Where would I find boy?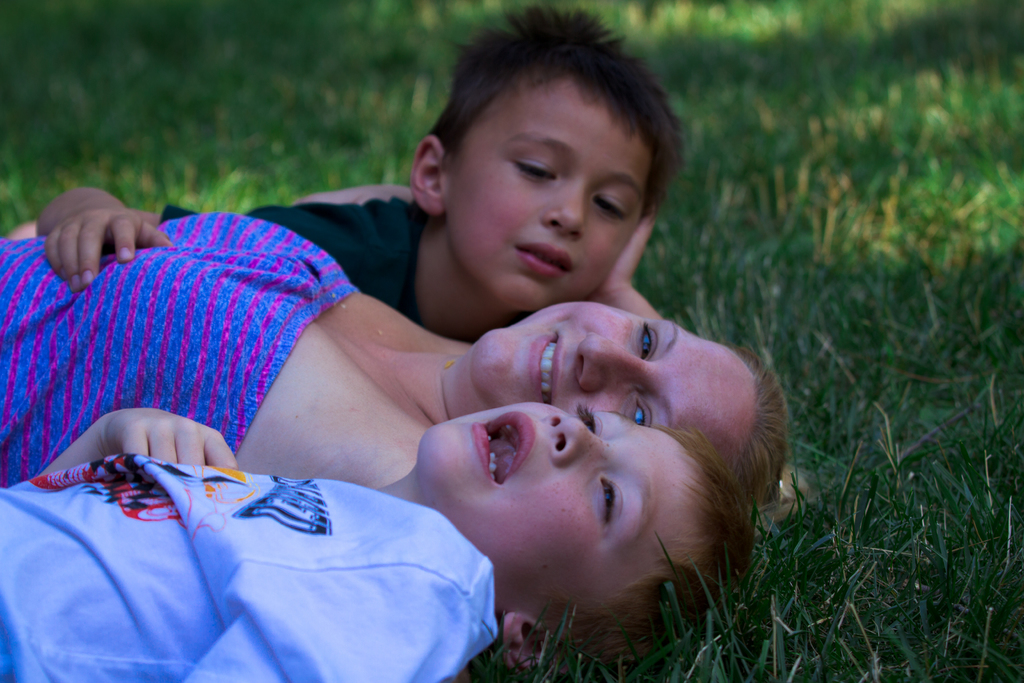
At <box>8,1,675,322</box>.
